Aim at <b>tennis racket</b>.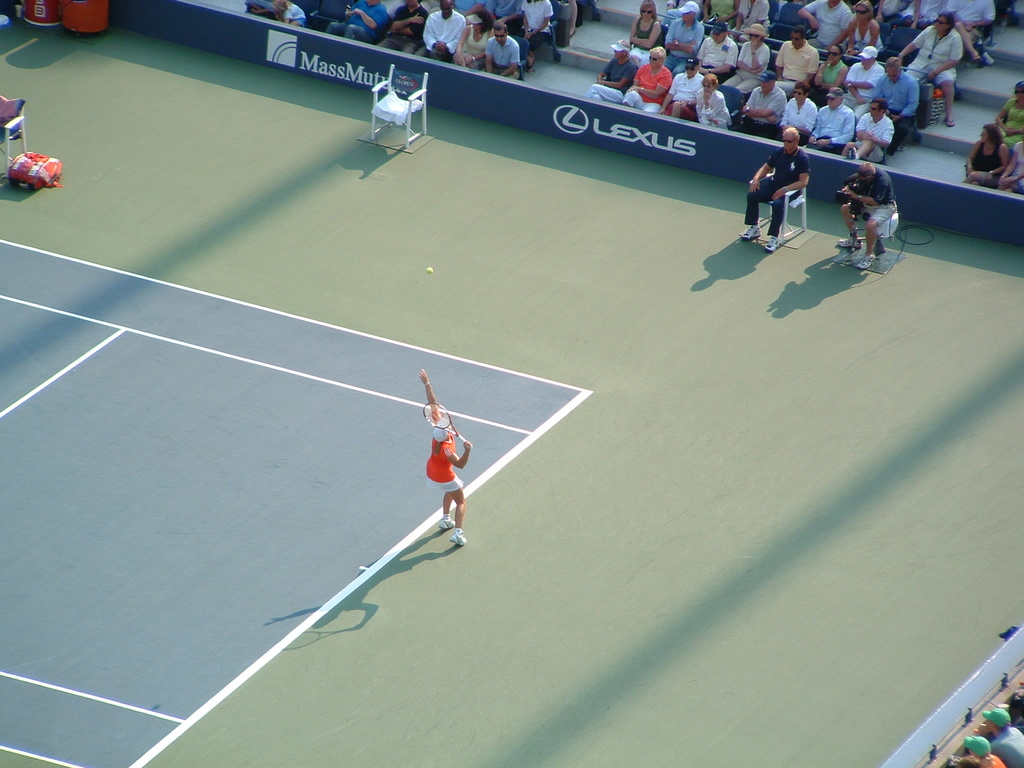
Aimed at (left=424, top=399, right=469, bottom=448).
